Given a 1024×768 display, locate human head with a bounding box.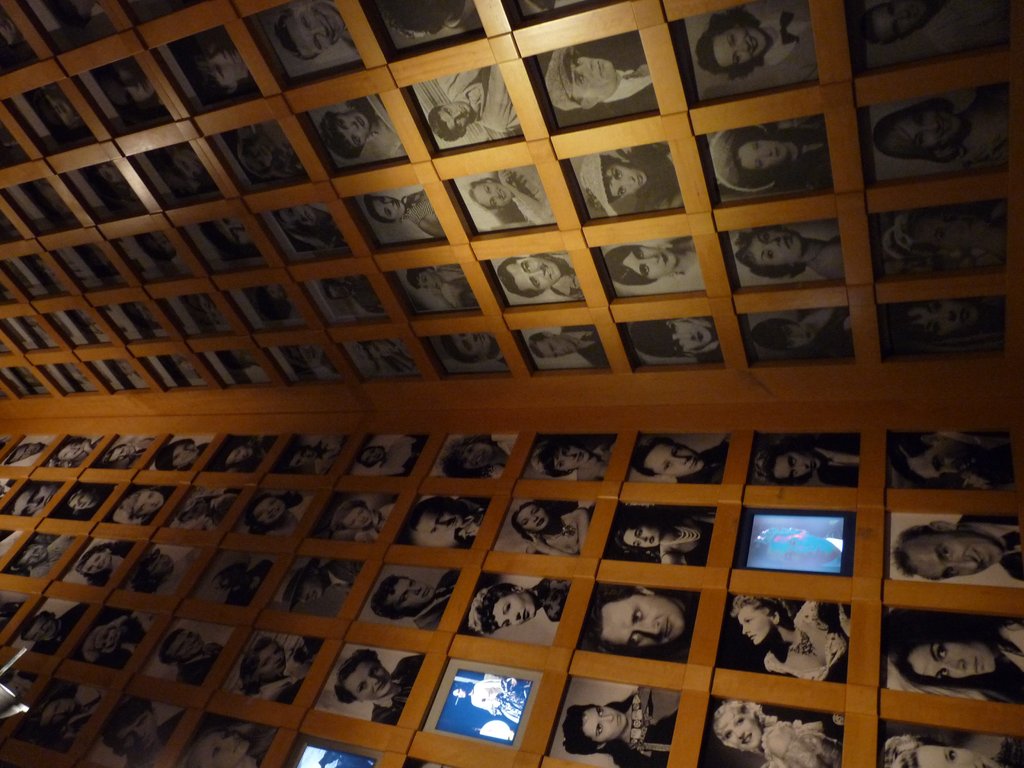
Located: box=[76, 545, 111, 580].
